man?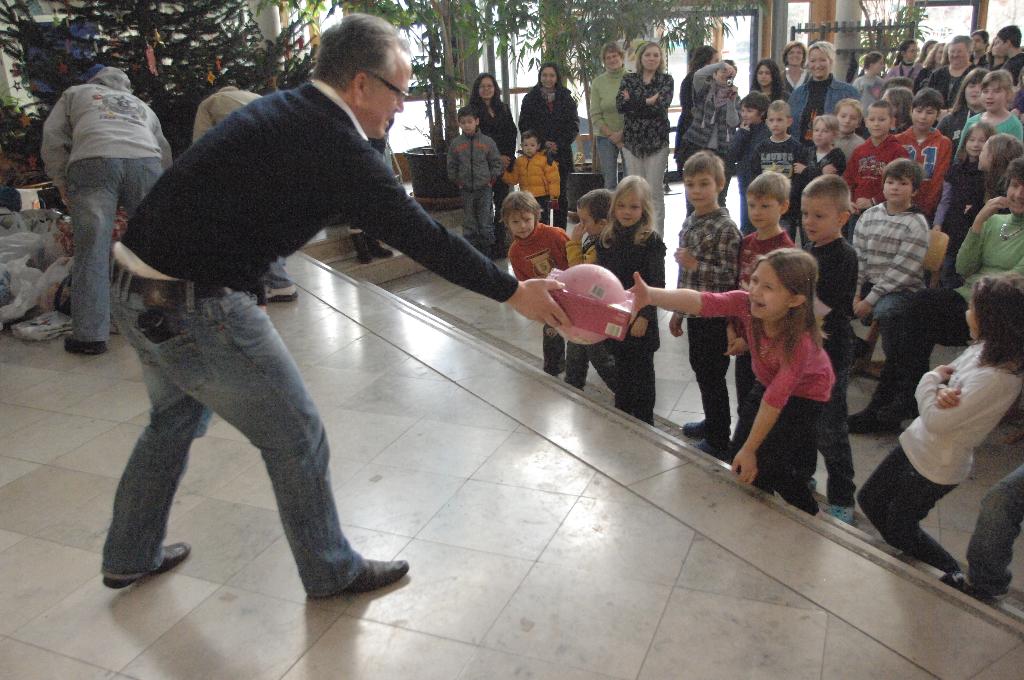
[x1=180, y1=68, x2=292, y2=293]
